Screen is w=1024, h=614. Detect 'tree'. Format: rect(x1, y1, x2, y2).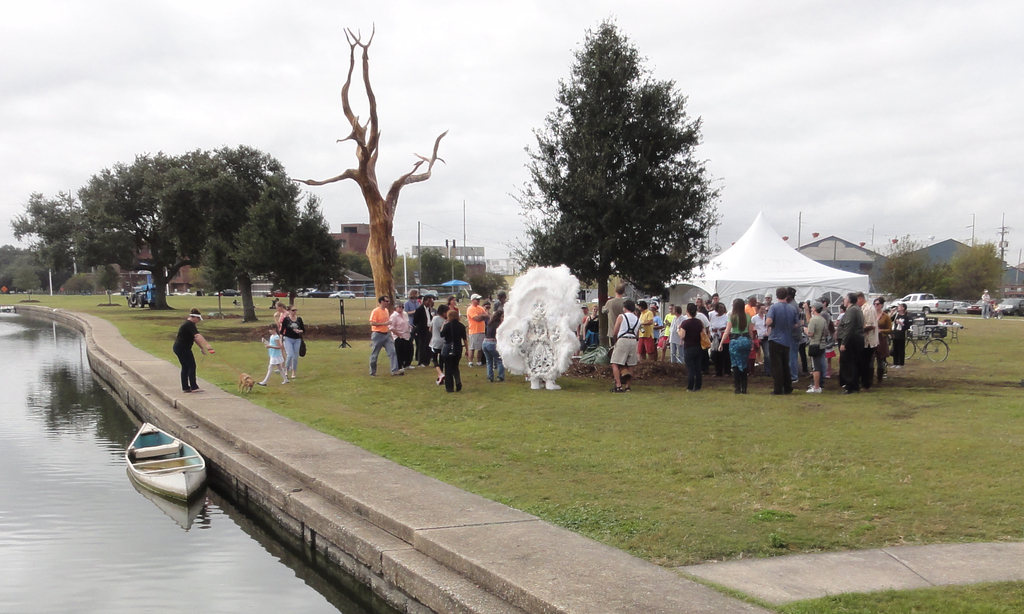
rect(873, 228, 942, 295).
